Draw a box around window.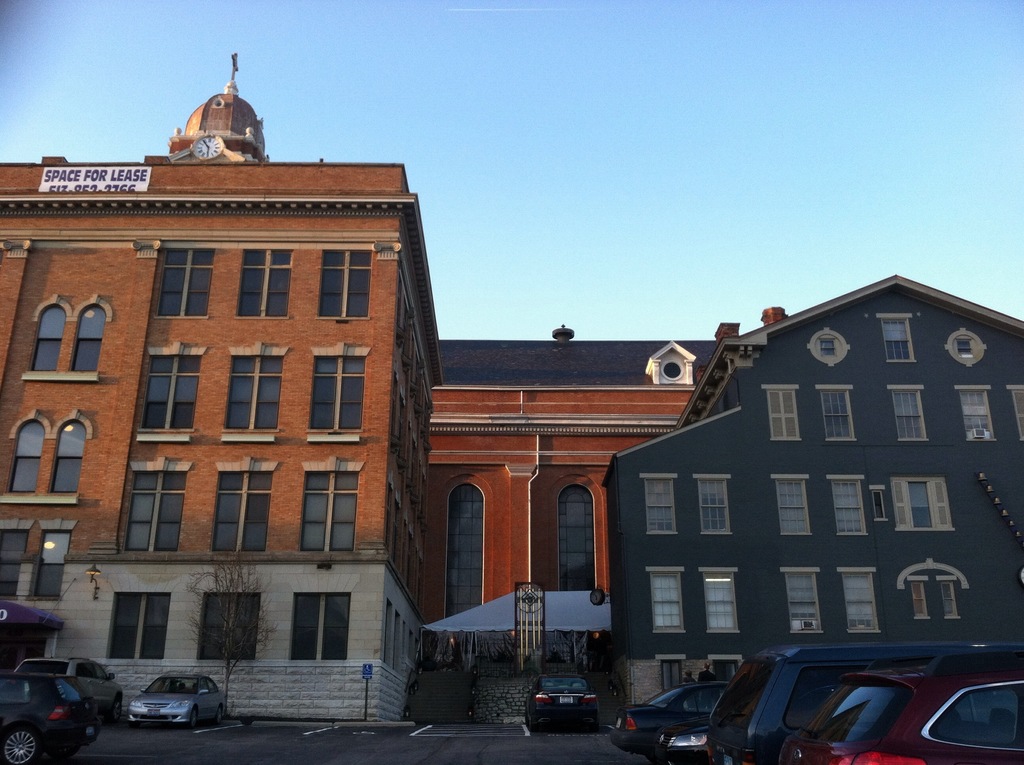
rect(892, 476, 961, 529).
